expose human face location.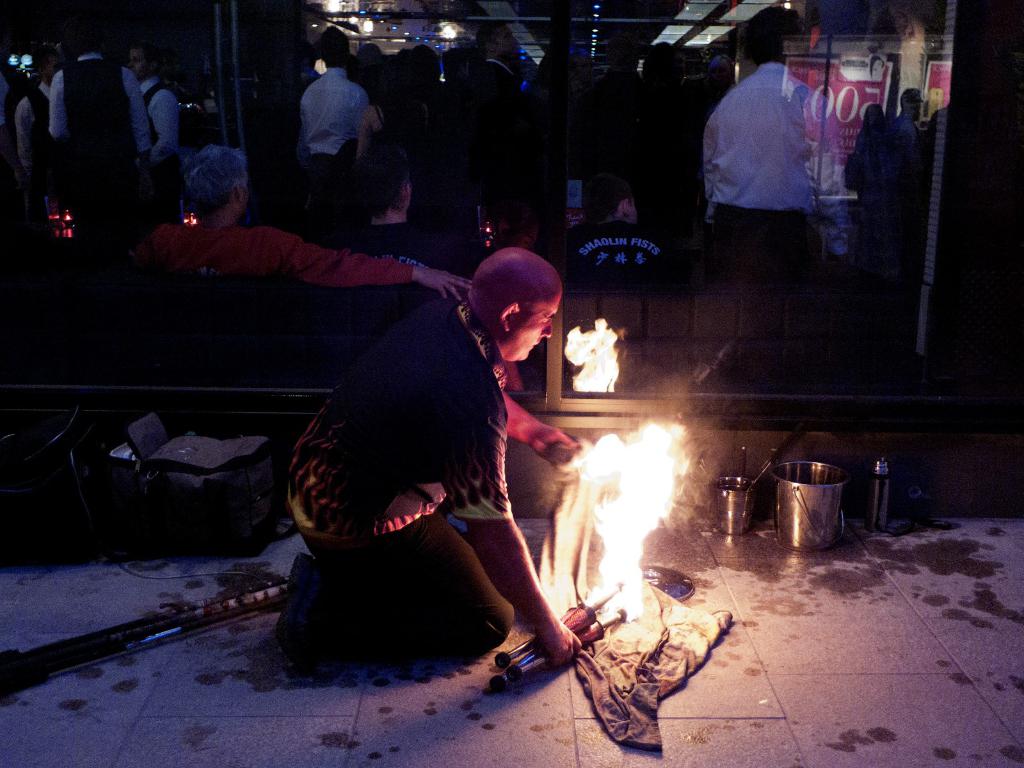
Exposed at pyautogui.locateOnScreen(628, 200, 639, 226).
